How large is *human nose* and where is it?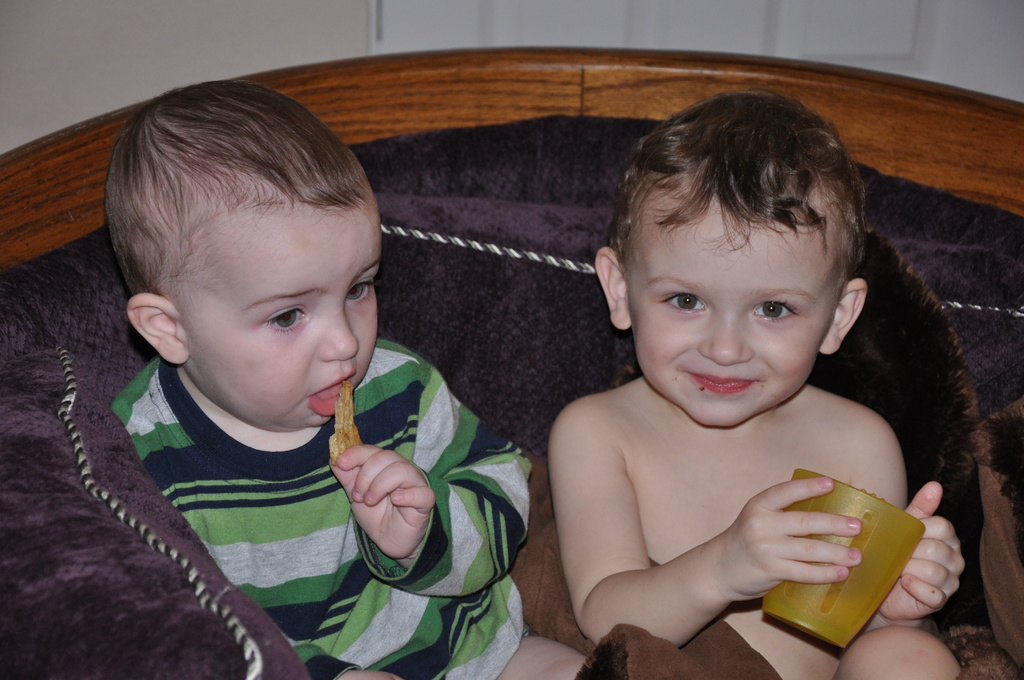
Bounding box: pyautogui.locateOnScreen(320, 312, 358, 369).
